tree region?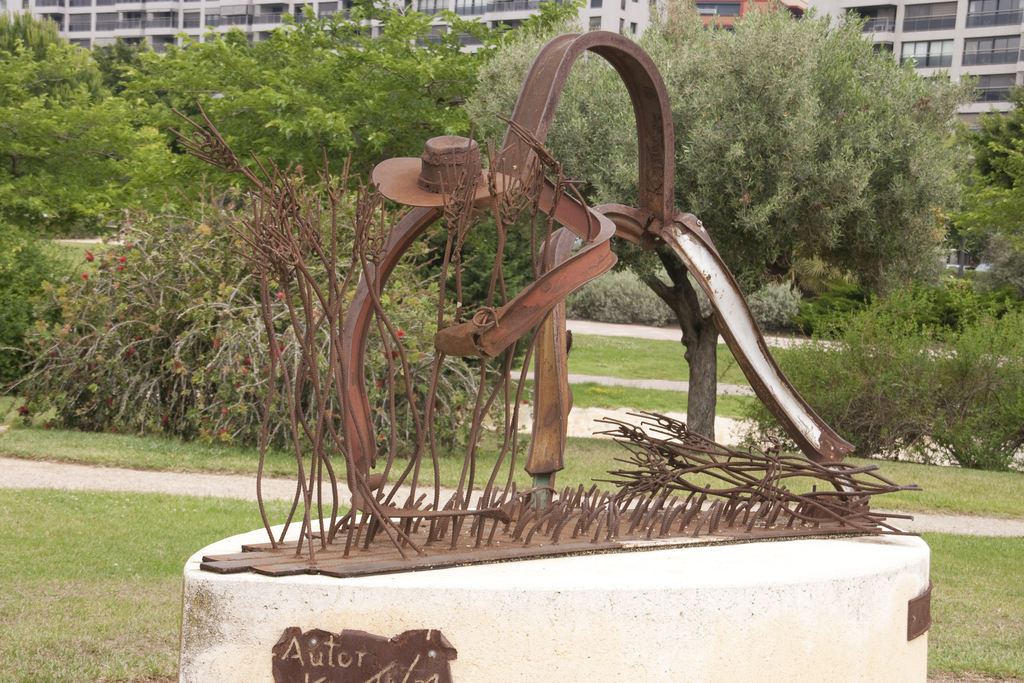
BBox(478, 15, 973, 299)
